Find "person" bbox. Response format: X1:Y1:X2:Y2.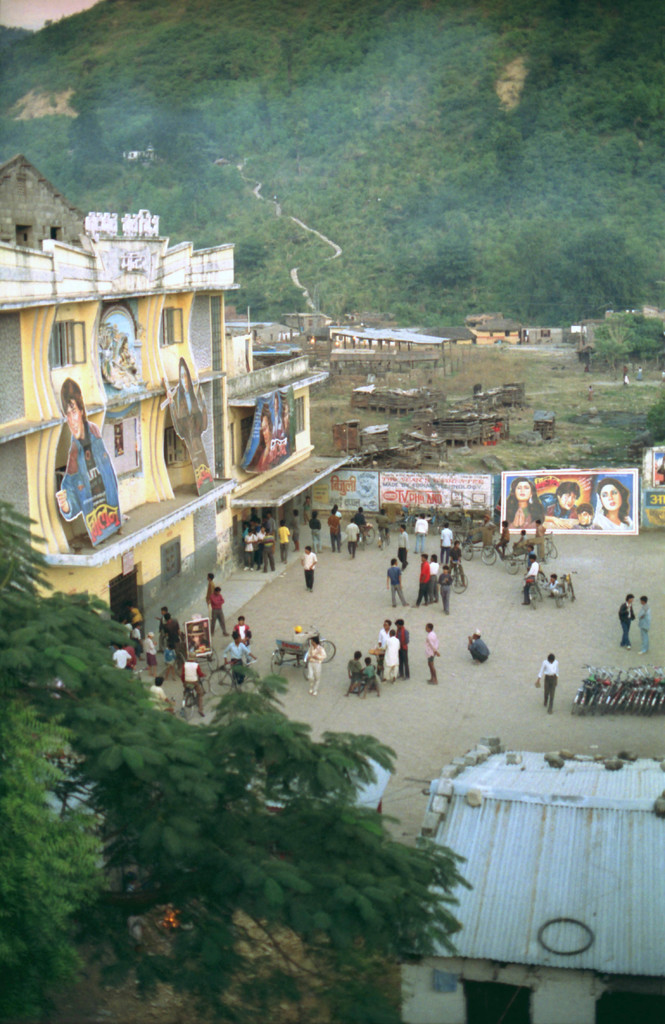
589:477:633:532.
